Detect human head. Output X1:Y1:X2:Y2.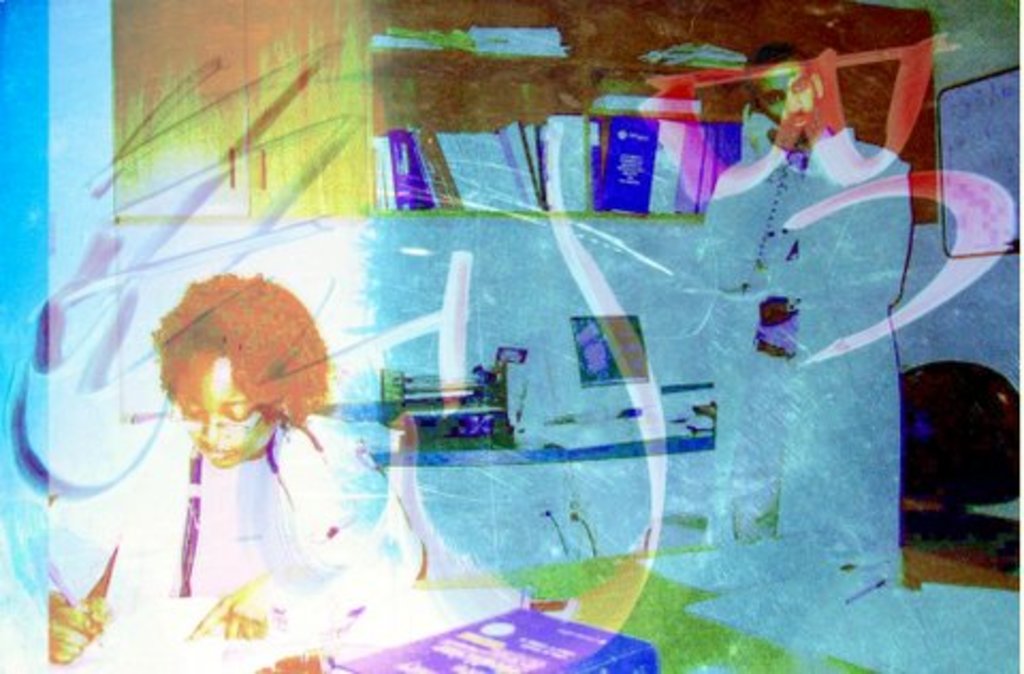
132:267:335:467.
